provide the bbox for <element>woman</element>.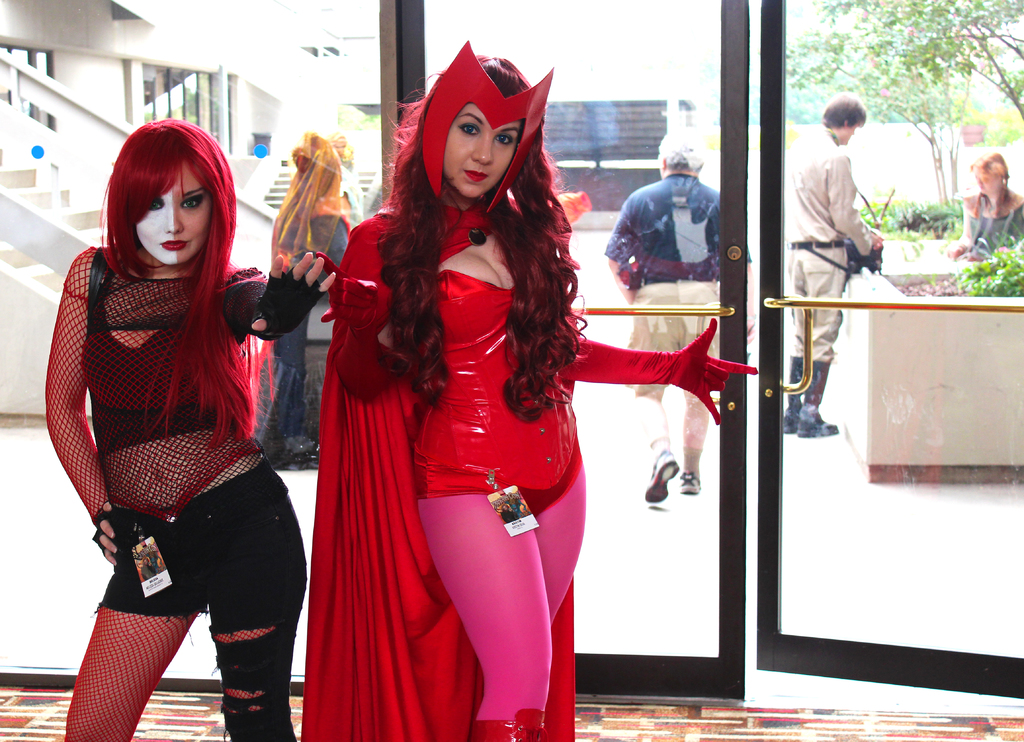
<box>275,74,650,735</box>.
